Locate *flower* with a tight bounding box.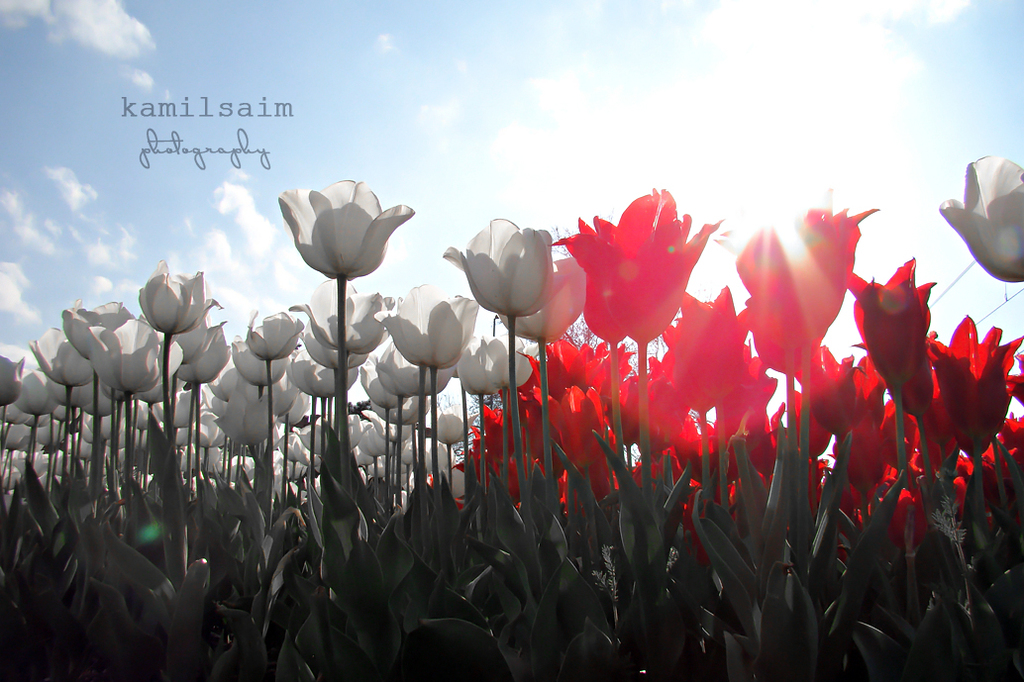
(568,191,726,355).
